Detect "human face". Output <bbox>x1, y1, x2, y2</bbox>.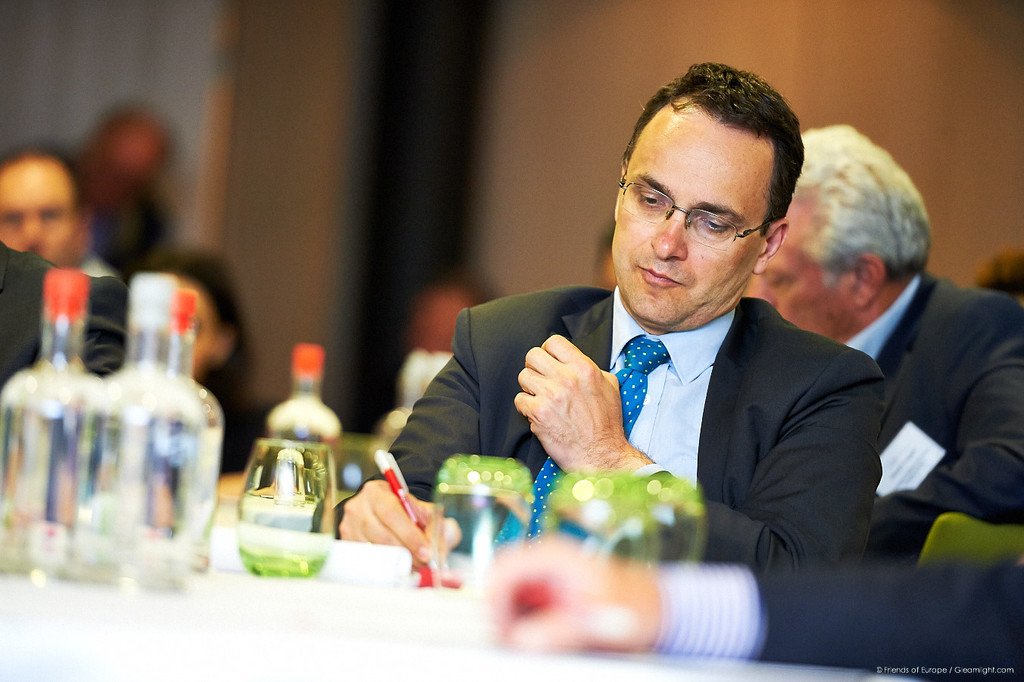
<bbox>610, 95, 770, 328</bbox>.
